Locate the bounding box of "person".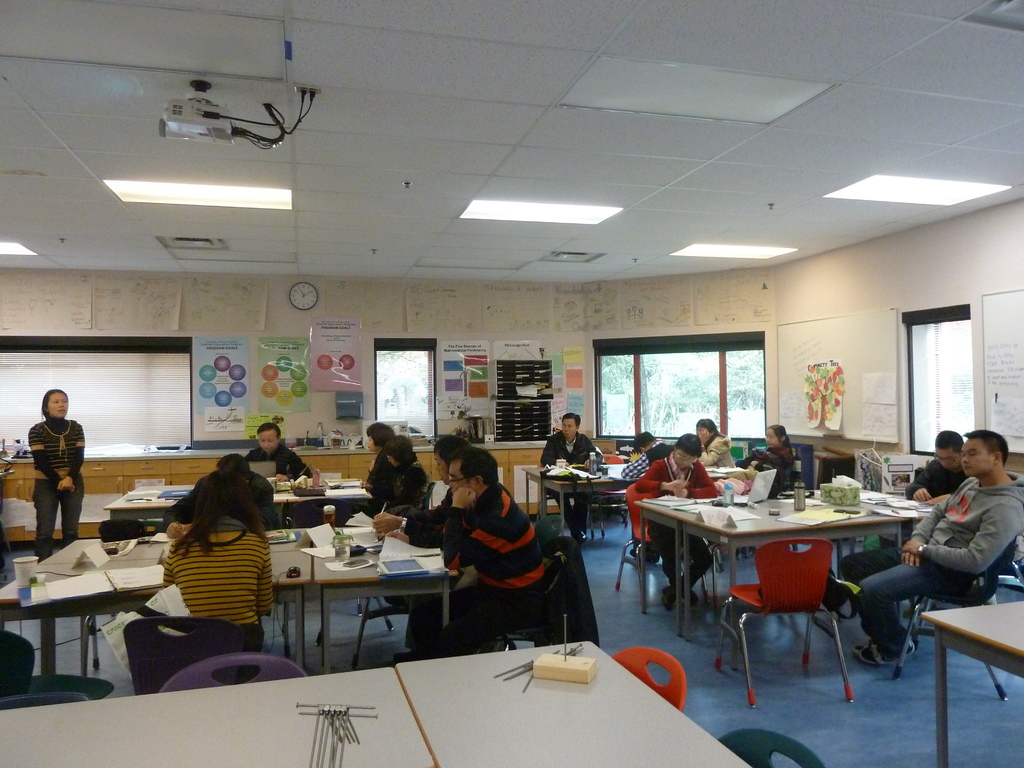
Bounding box: <region>535, 410, 608, 539</region>.
